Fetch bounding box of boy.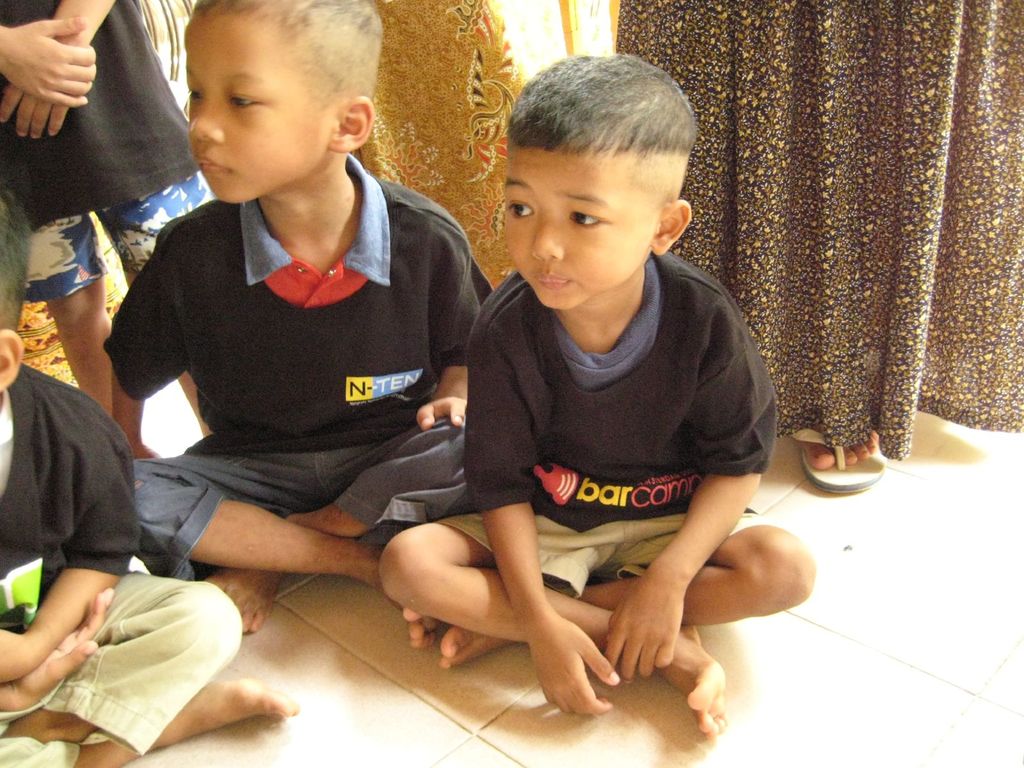
Bbox: left=100, top=0, right=496, bottom=657.
